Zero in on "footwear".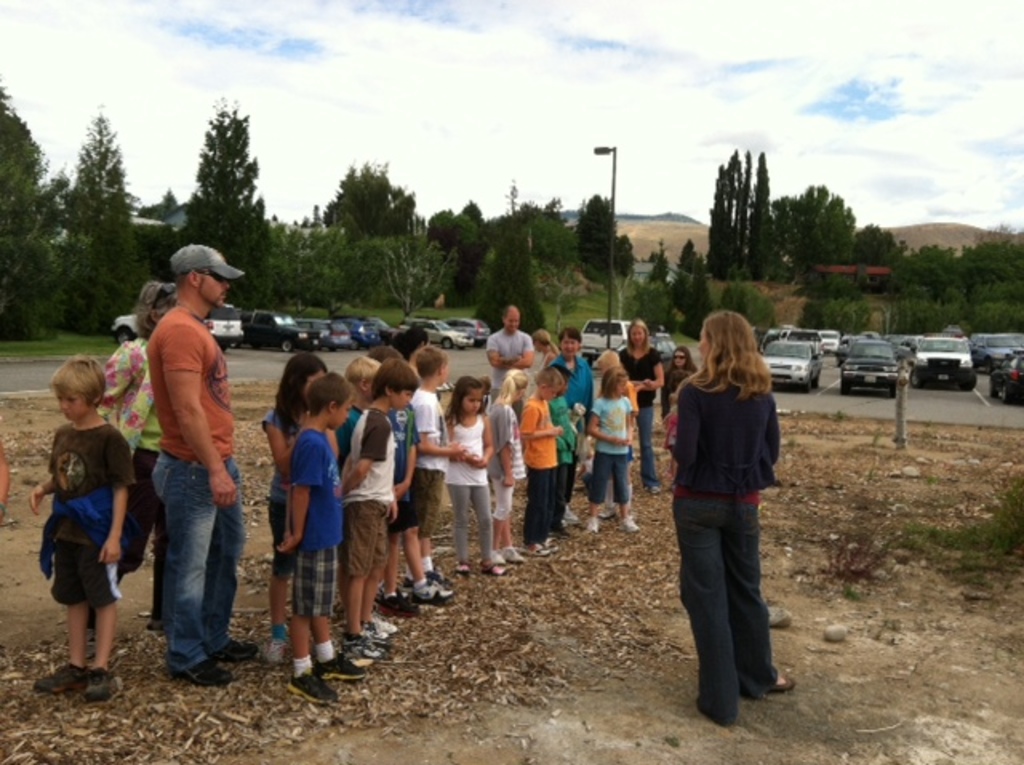
Zeroed in: box=[378, 591, 421, 613].
